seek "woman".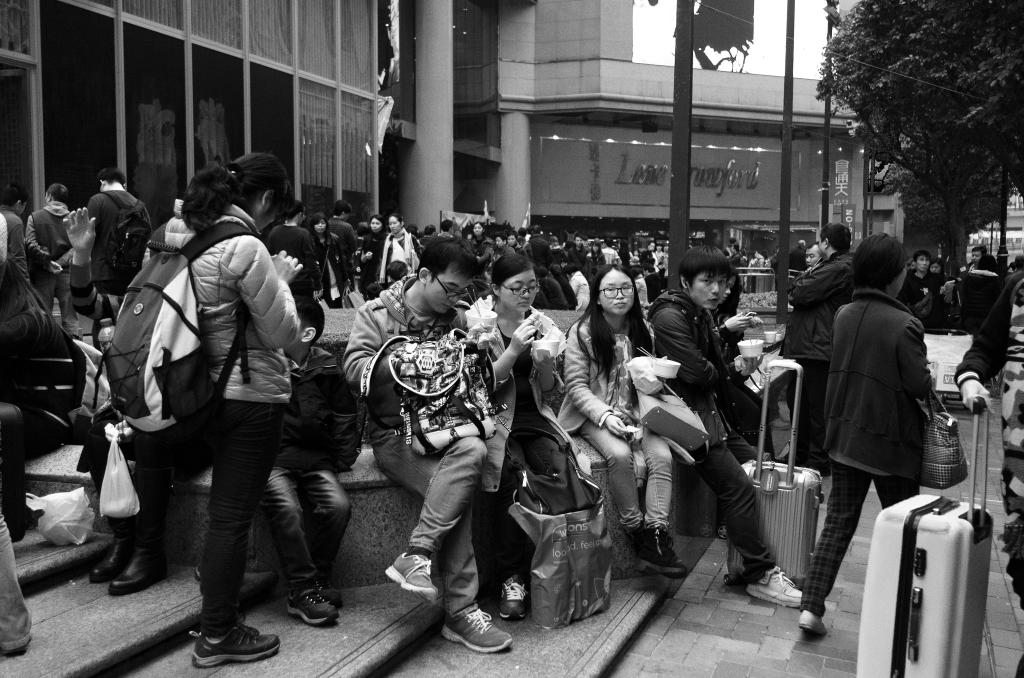
x1=299 y1=209 x2=346 y2=314.
